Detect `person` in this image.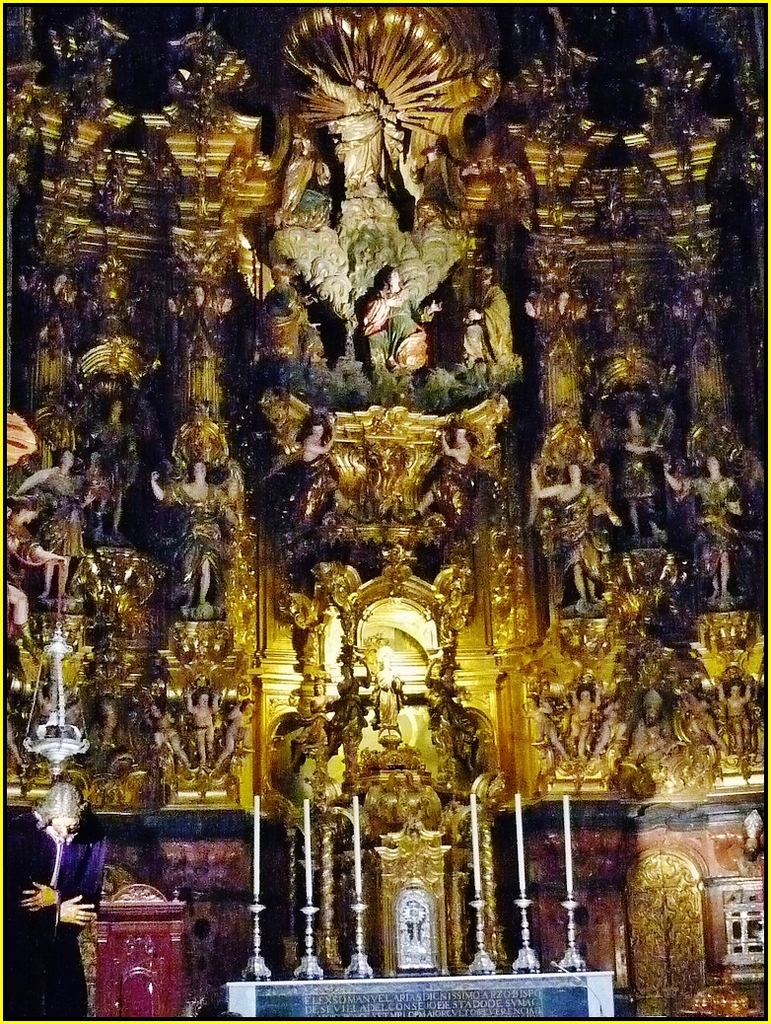
Detection: <bbox>369, 276, 445, 381</bbox>.
